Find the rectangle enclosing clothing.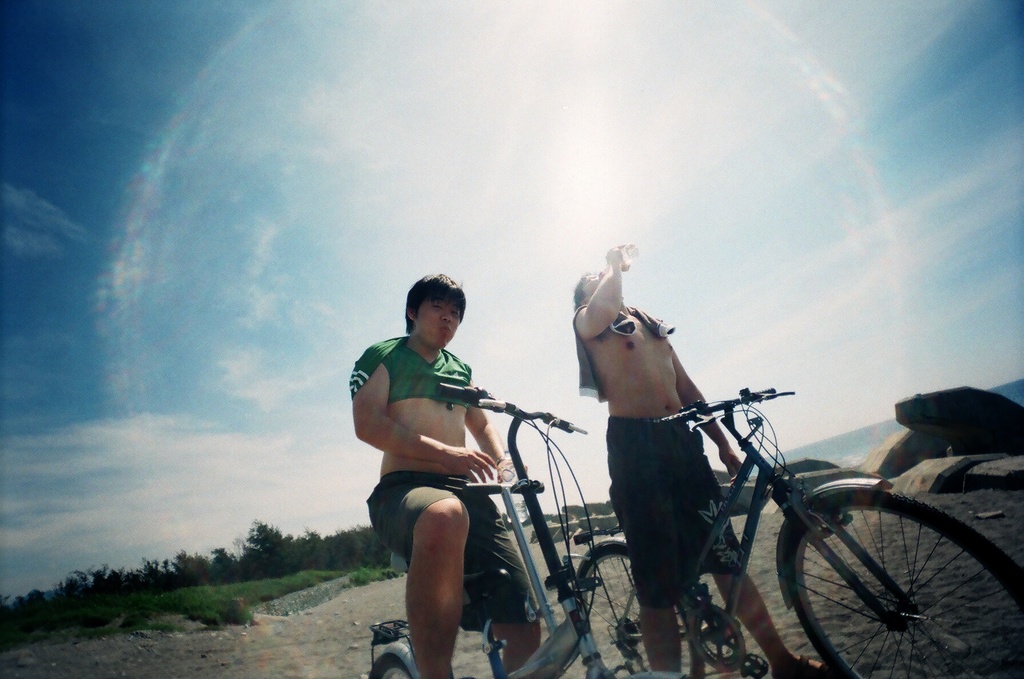
bbox=(372, 332, 529, 609).
